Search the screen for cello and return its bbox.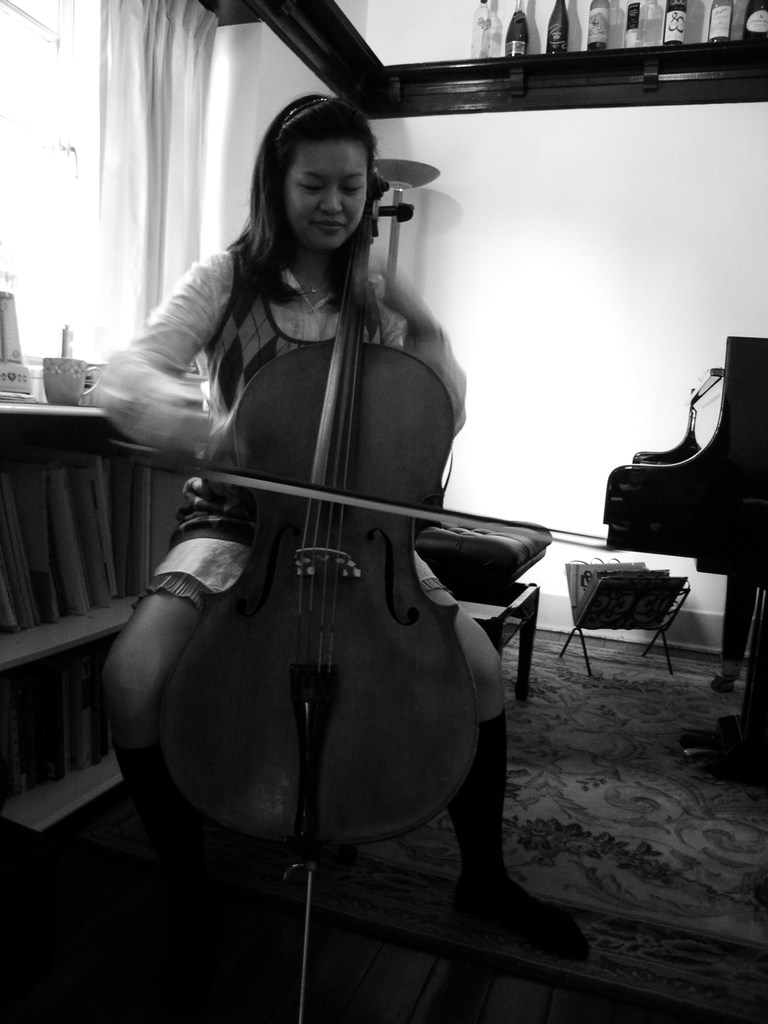
Found: pyautogui.locateOnScreen(154, 184, 485, 854).
